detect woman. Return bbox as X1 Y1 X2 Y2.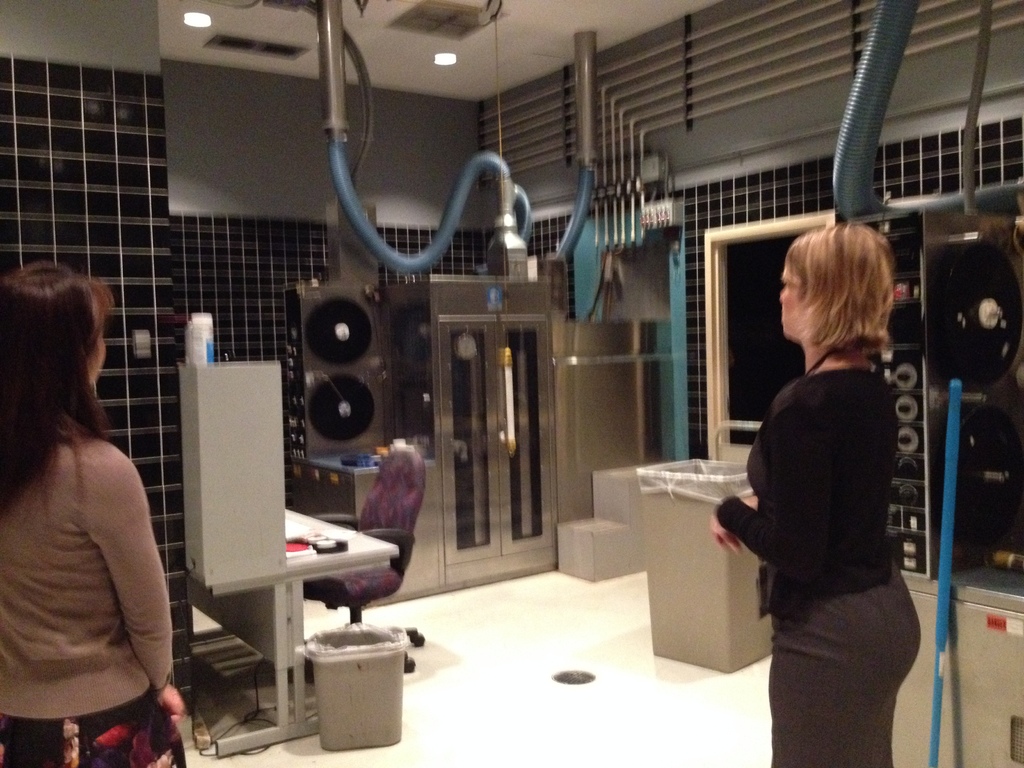
1 242 193 767.
